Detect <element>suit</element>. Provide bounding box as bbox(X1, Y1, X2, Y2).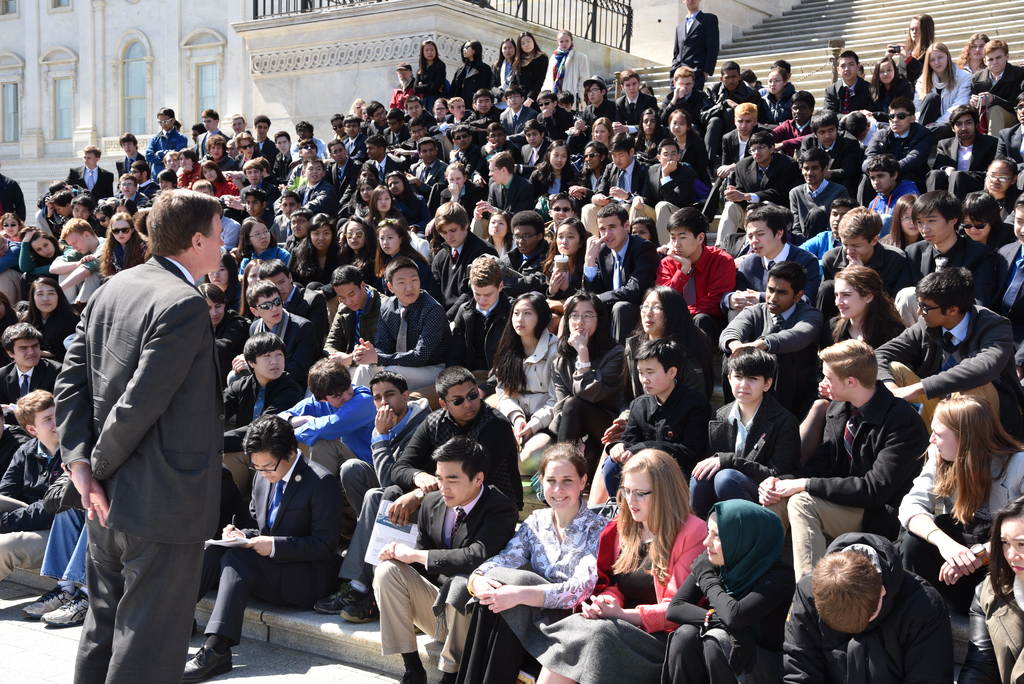
bbox(625, 156, 705, 240).
